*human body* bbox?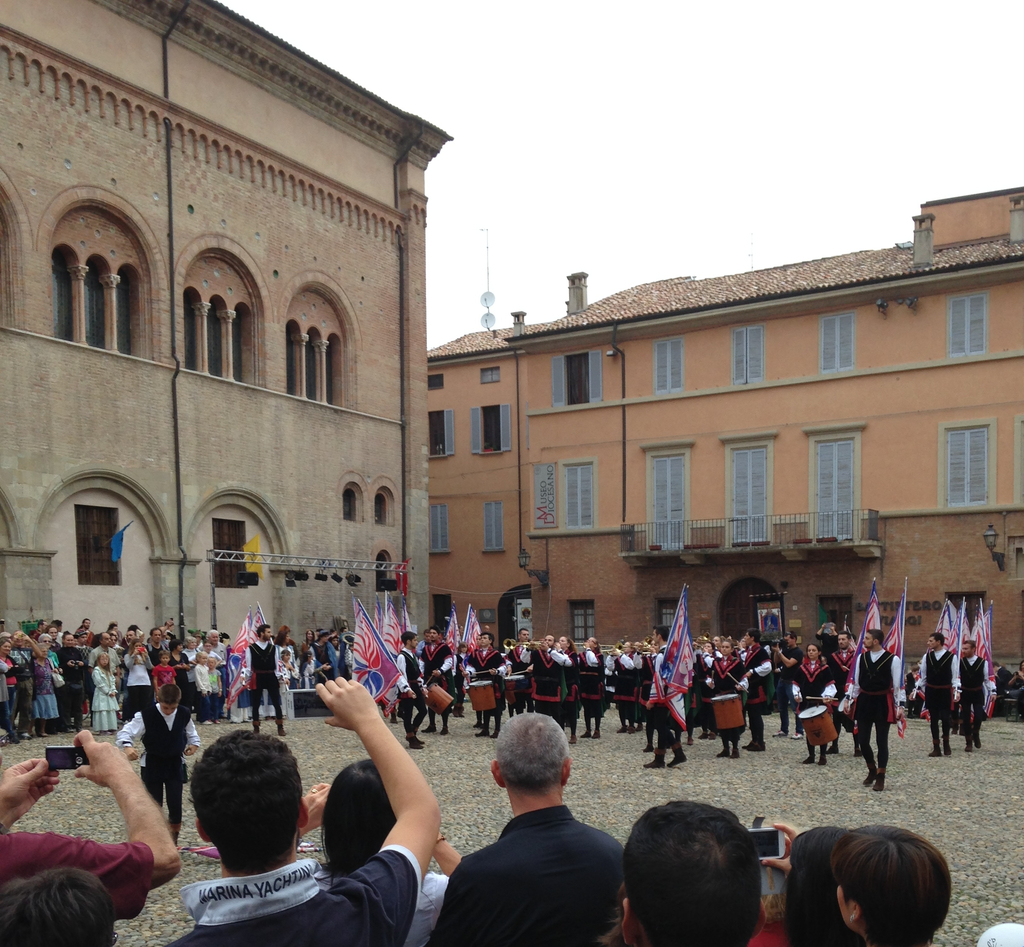
rect(963, 658, 995, 752)
